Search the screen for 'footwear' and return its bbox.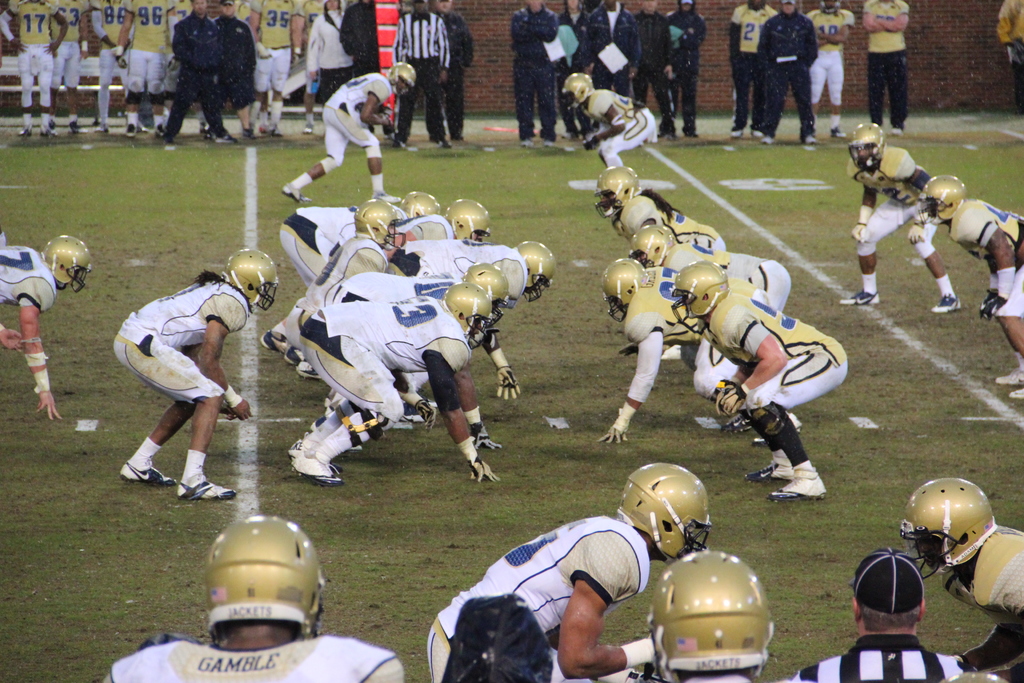
Found: <bbox>439, 140, 454, 149</bbox>.
